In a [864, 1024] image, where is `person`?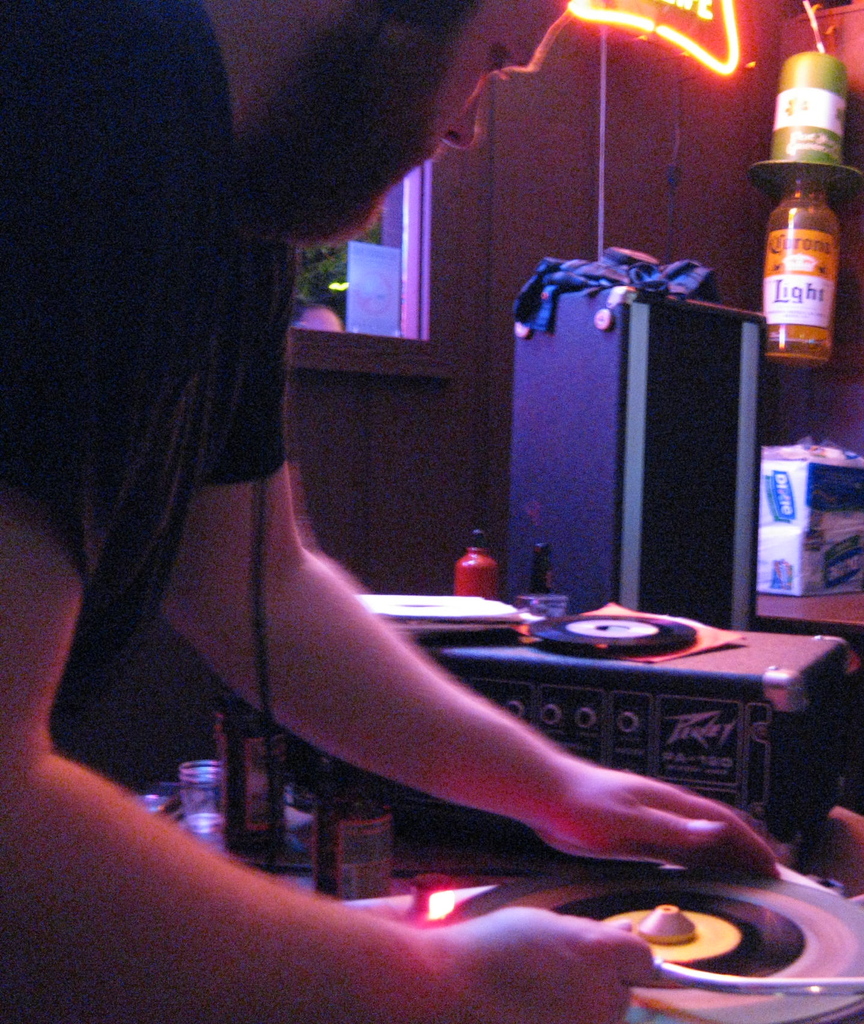
locate(0, 0, 778, 1023).
